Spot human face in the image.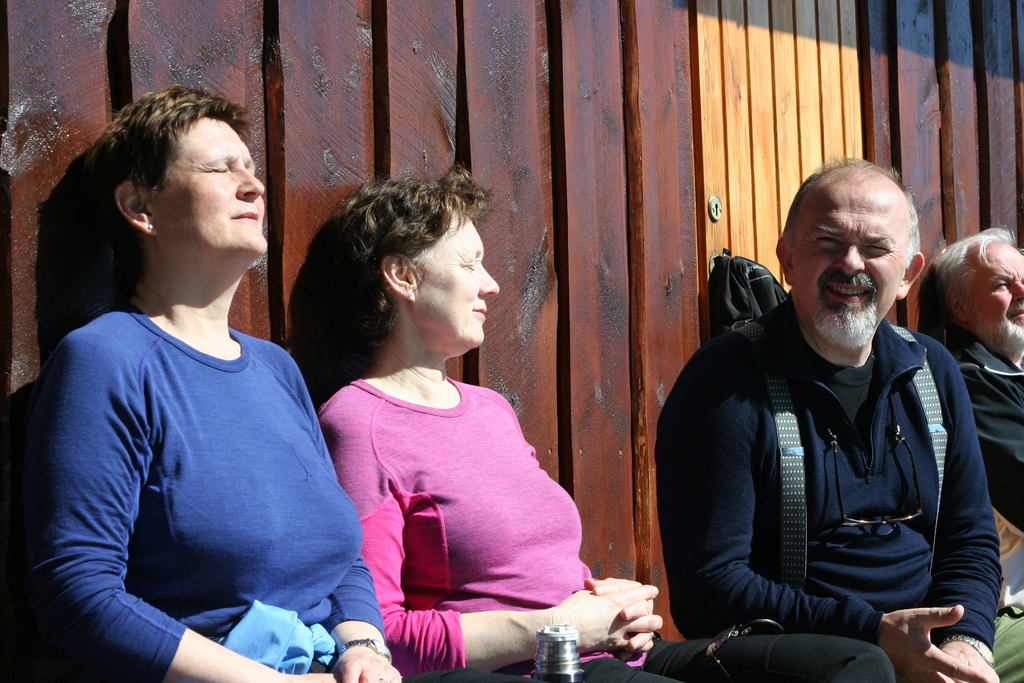
human face found at BBox(973, 240, 1023, 334).
